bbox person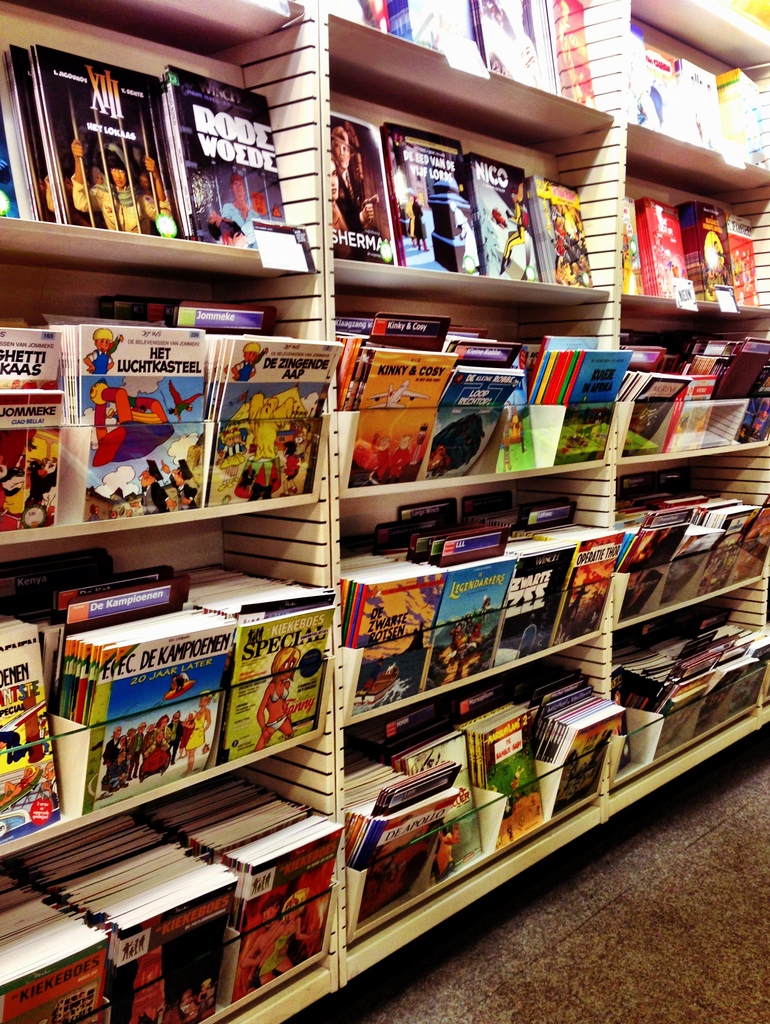
<bbox>158, 458, 200, 506</bbox>
